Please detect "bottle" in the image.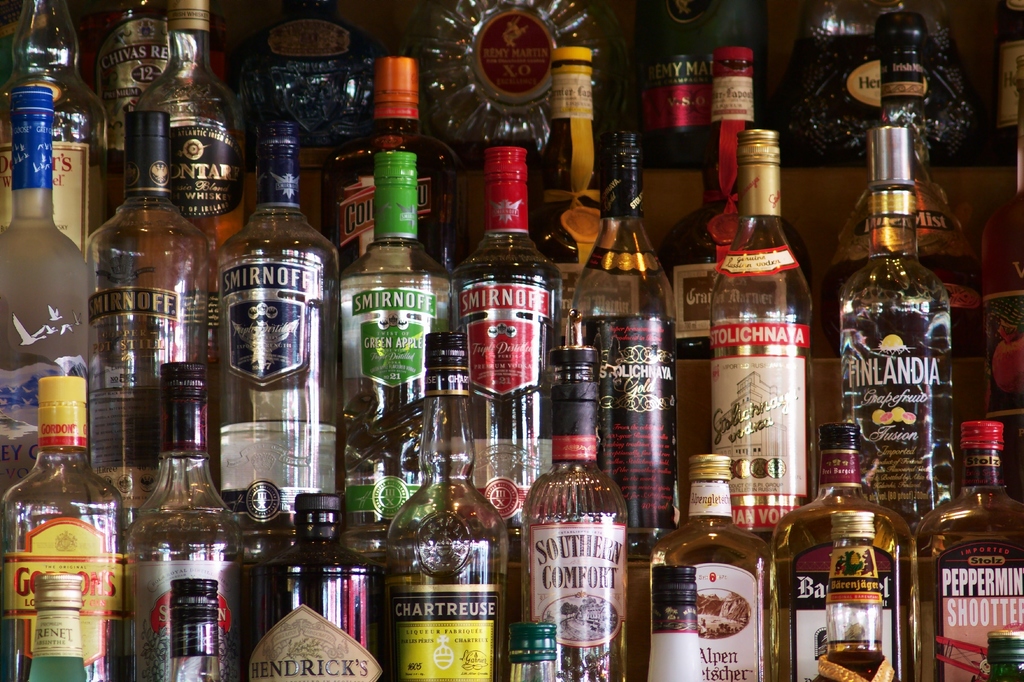
[0,384,124,681].
